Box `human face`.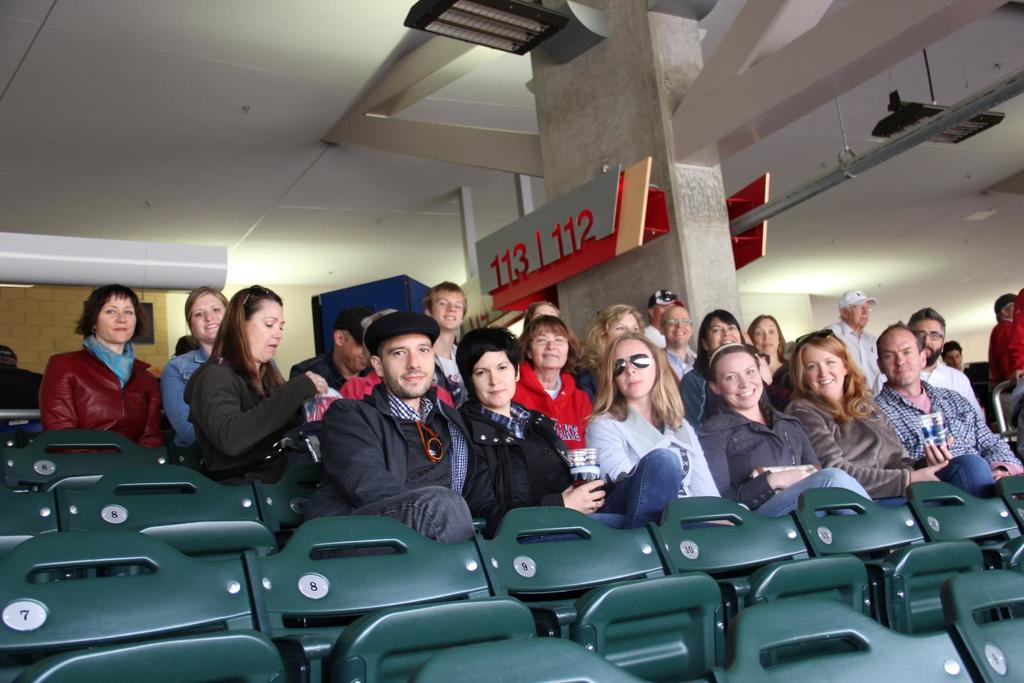
crop(381, 332, 435, 399).
